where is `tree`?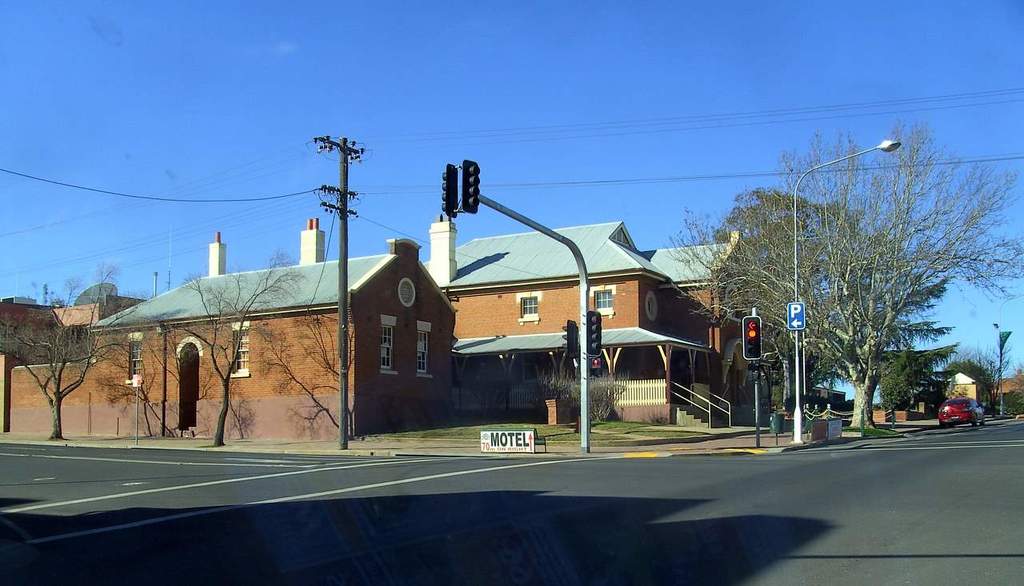
0 257 150 442.
